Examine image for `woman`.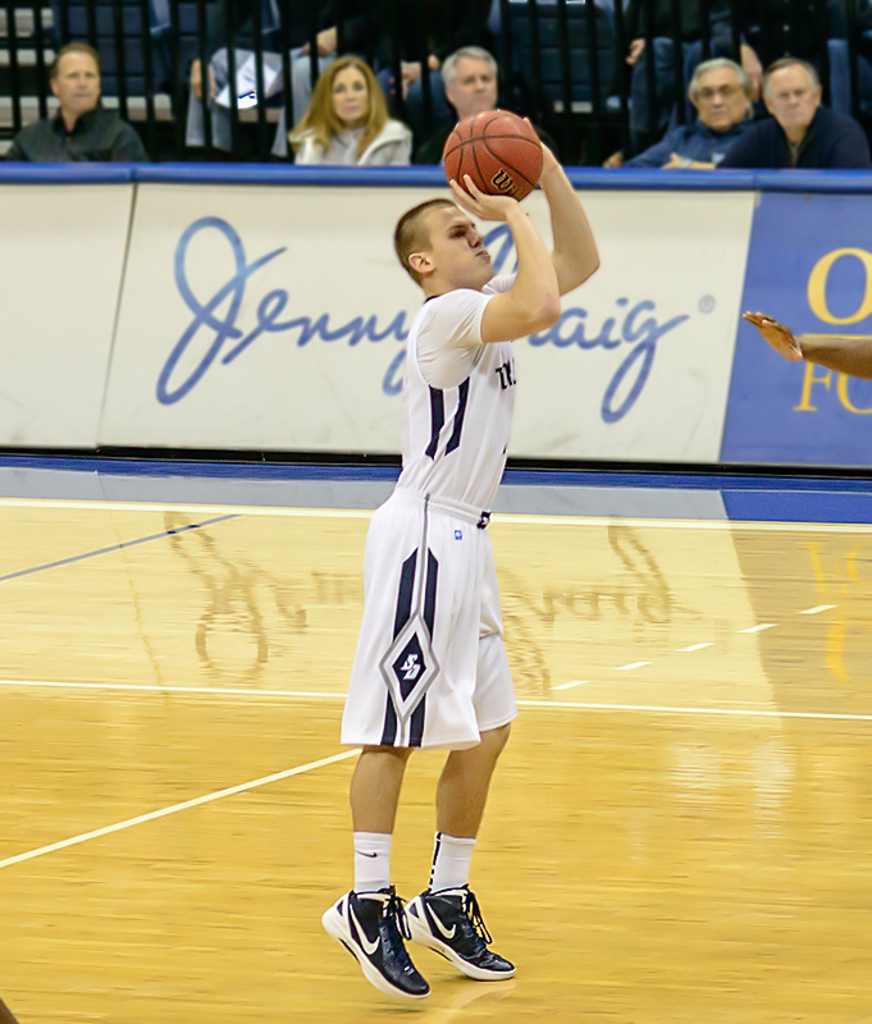
Examination result: bbox=(287, 52, 417, 168).
